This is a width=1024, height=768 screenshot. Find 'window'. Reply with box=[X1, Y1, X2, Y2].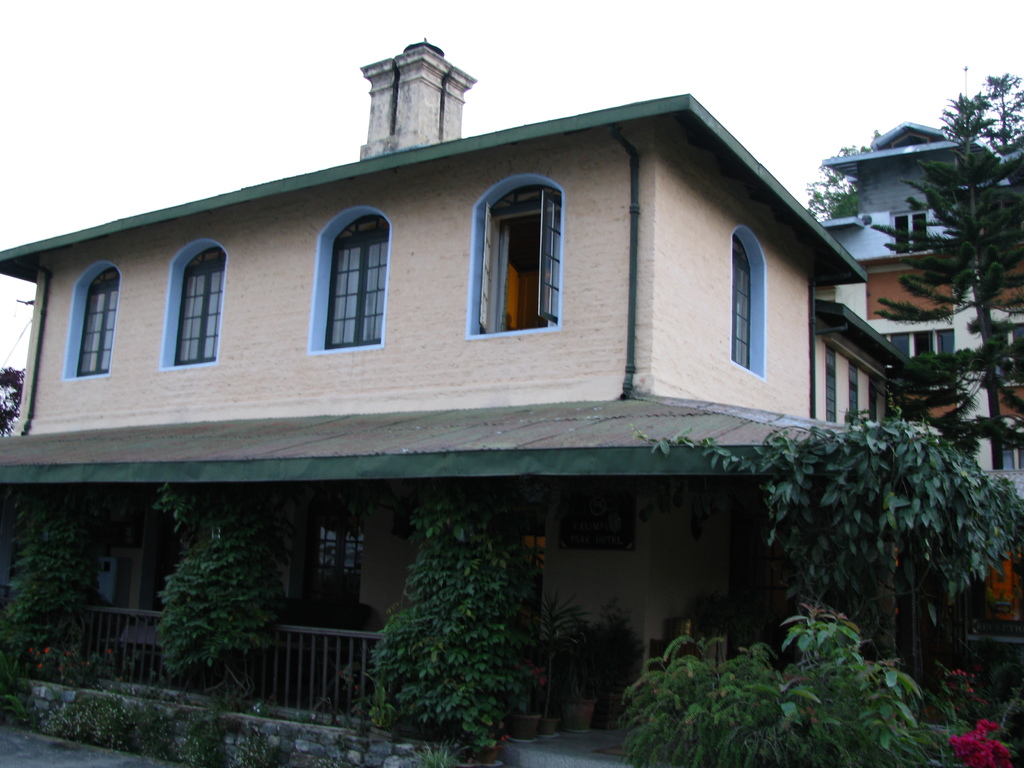
box=[476, 175, 556, 342].
